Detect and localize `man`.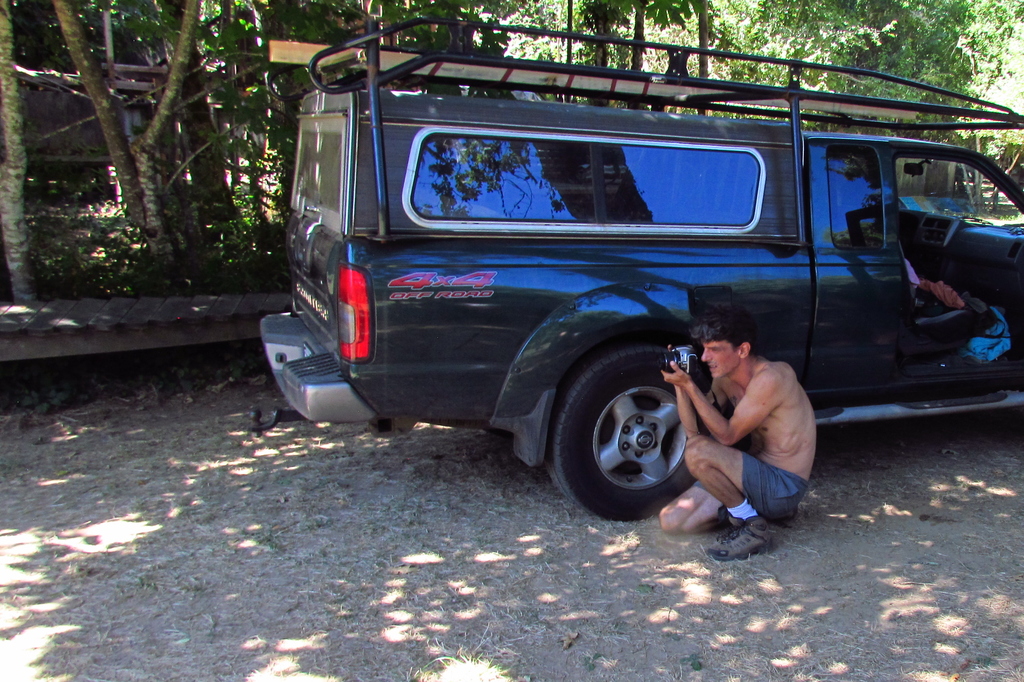
Localized at Rect(655, 299, 846, 550).
